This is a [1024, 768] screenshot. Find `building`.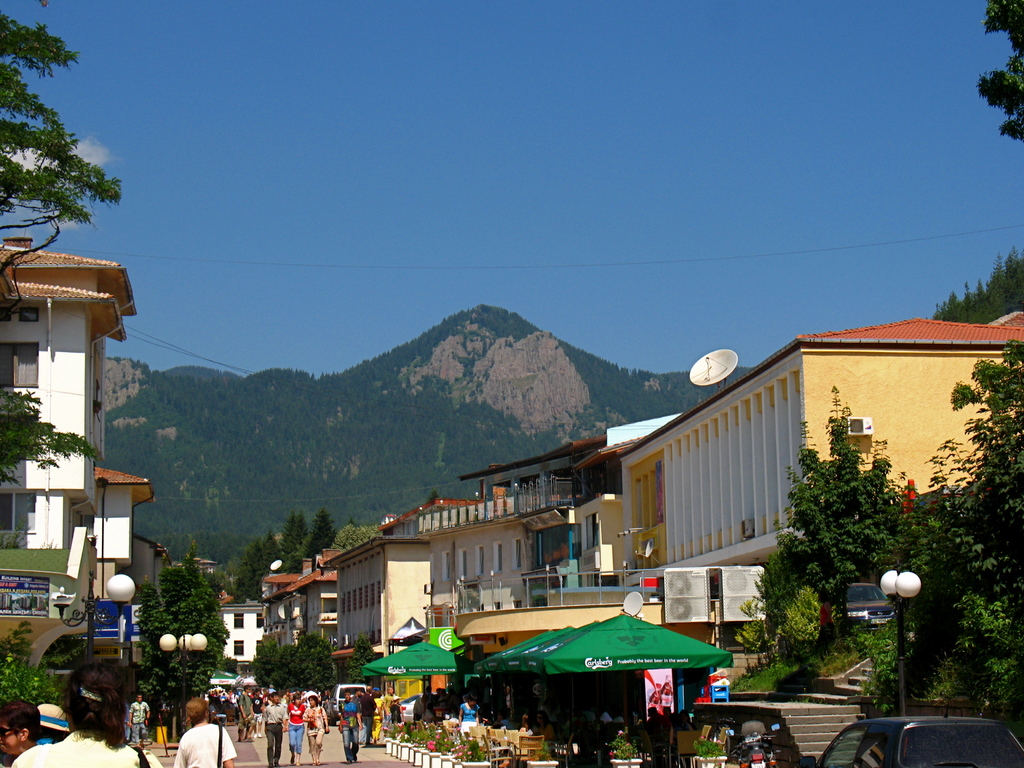
Bounding box: box=[0, 236, 171, 673].
